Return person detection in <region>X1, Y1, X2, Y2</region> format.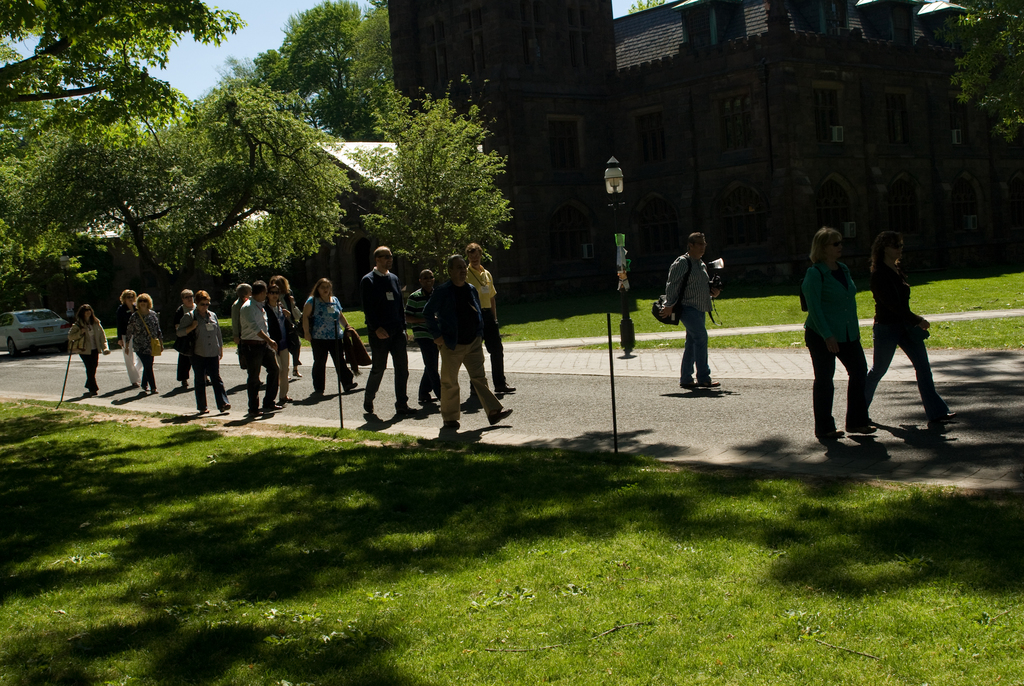
<region>65, 300, 114, 384</region>.
